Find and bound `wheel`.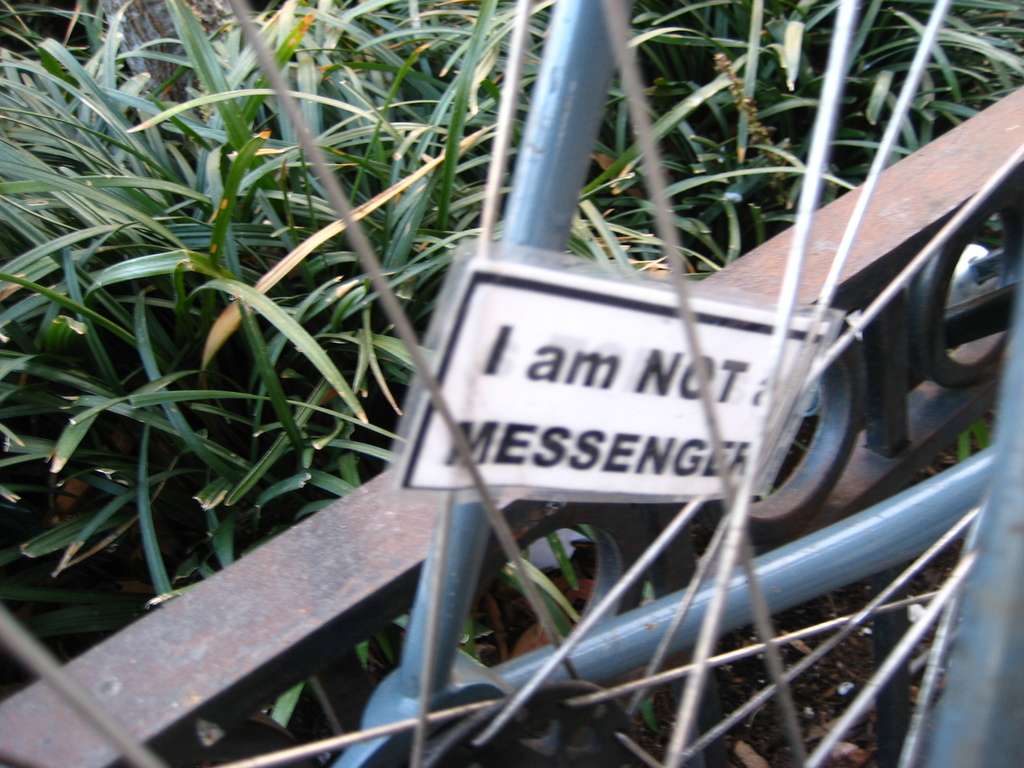
Bound: region(0, 0, 1022, 767).
